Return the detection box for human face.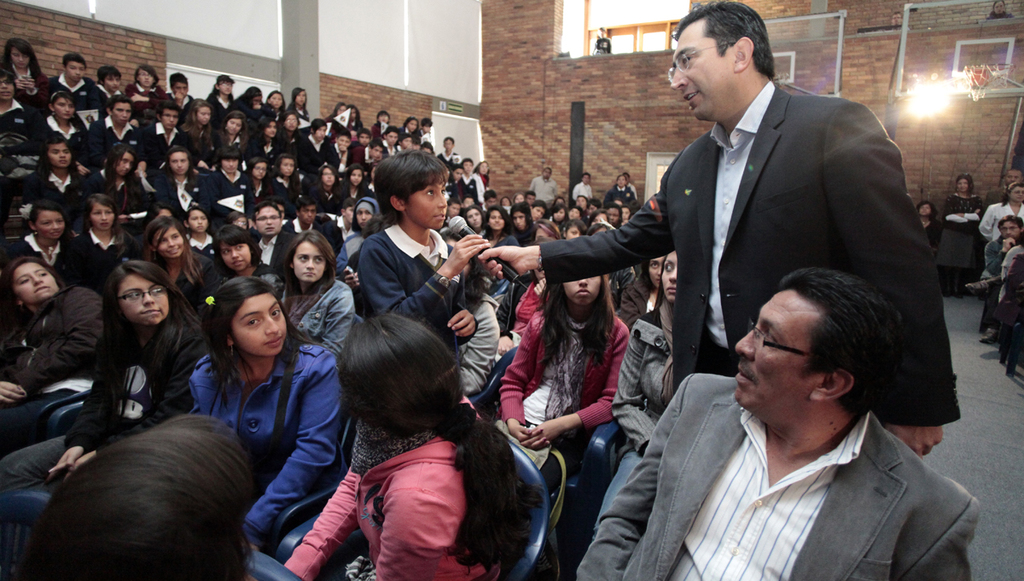
[left=466, top=207, right=483, bottom=228].
